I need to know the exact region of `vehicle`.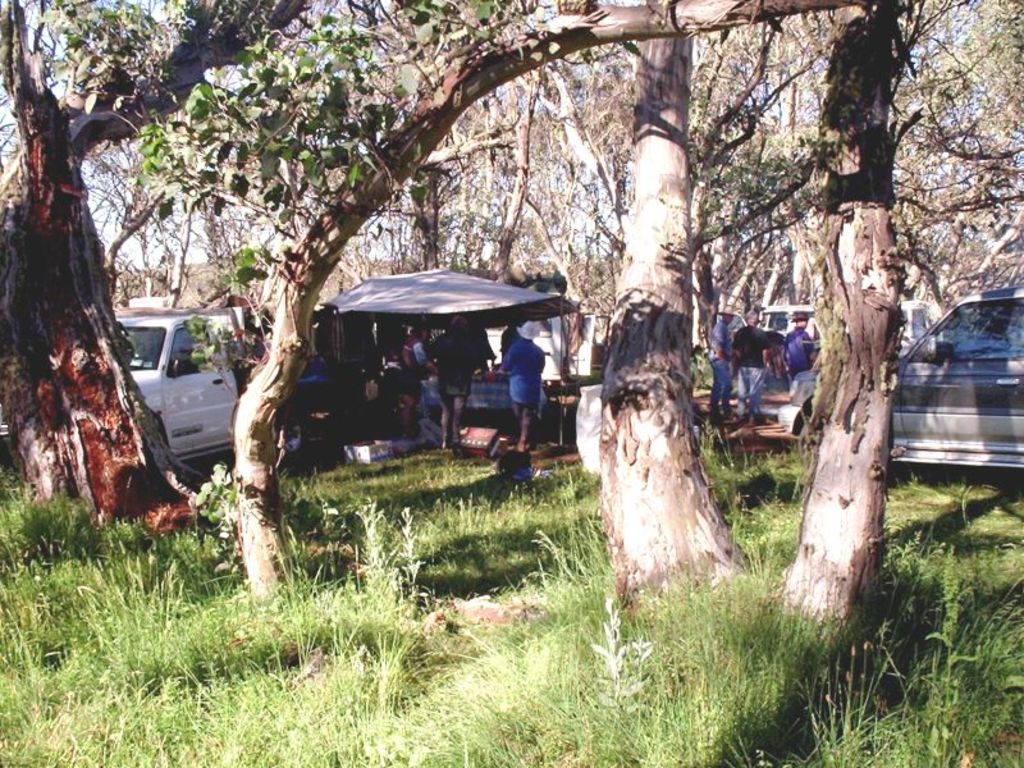
Region: [424,323,550,426].
